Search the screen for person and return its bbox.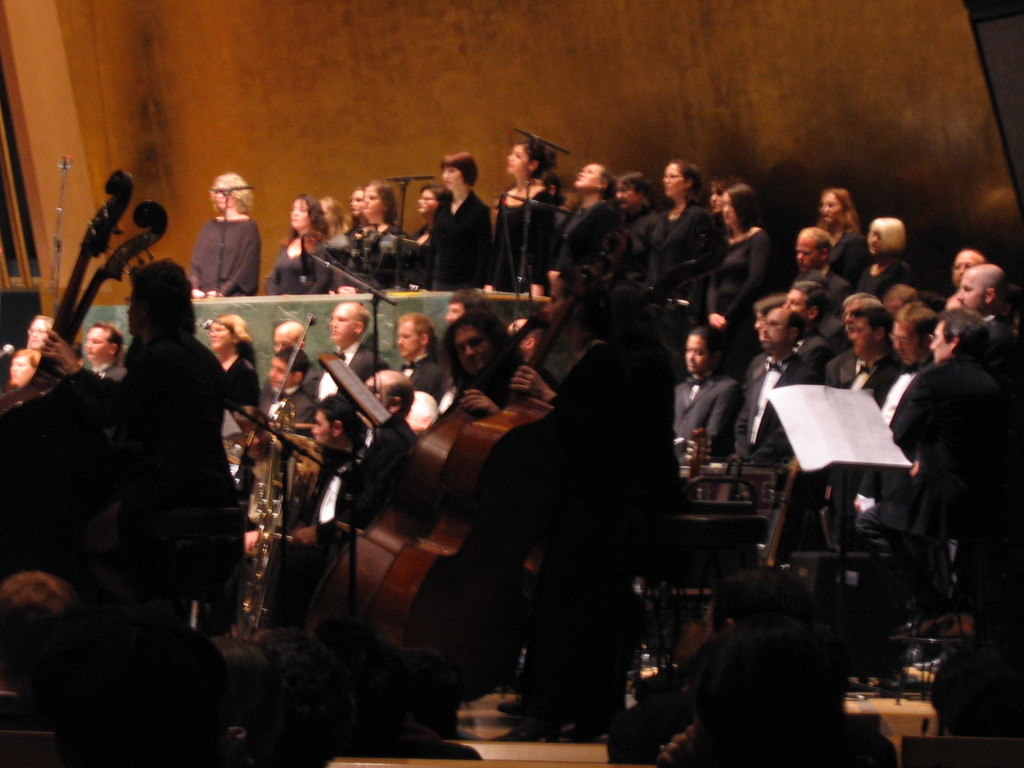
Found: [x1=0, y1=349, x2=46, y2=416].
